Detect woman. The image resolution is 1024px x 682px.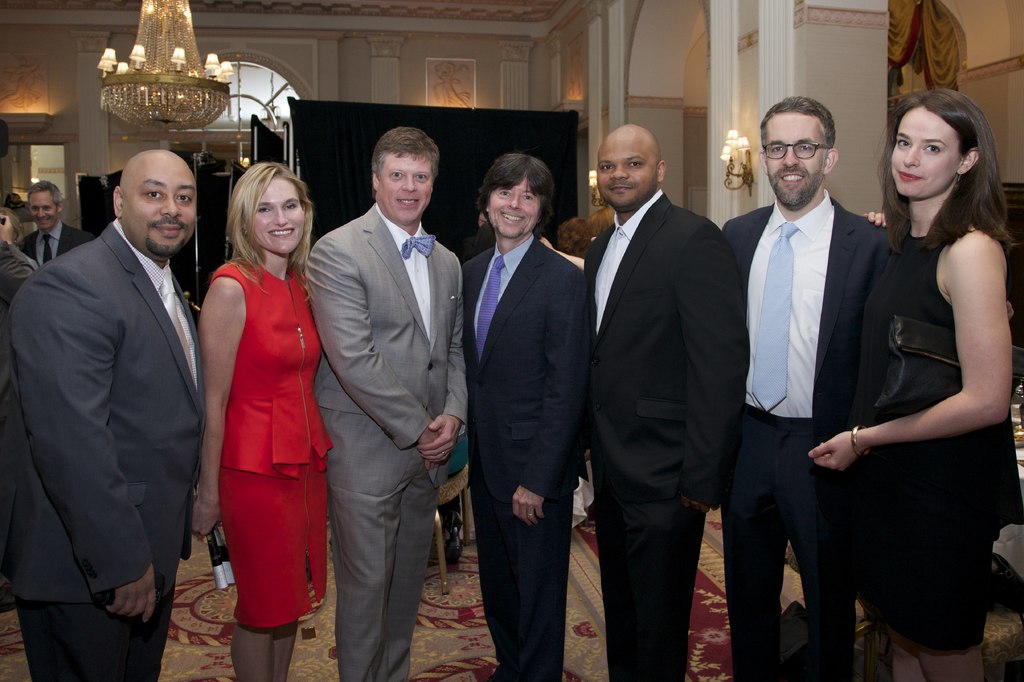
[801,89,1020,681].
